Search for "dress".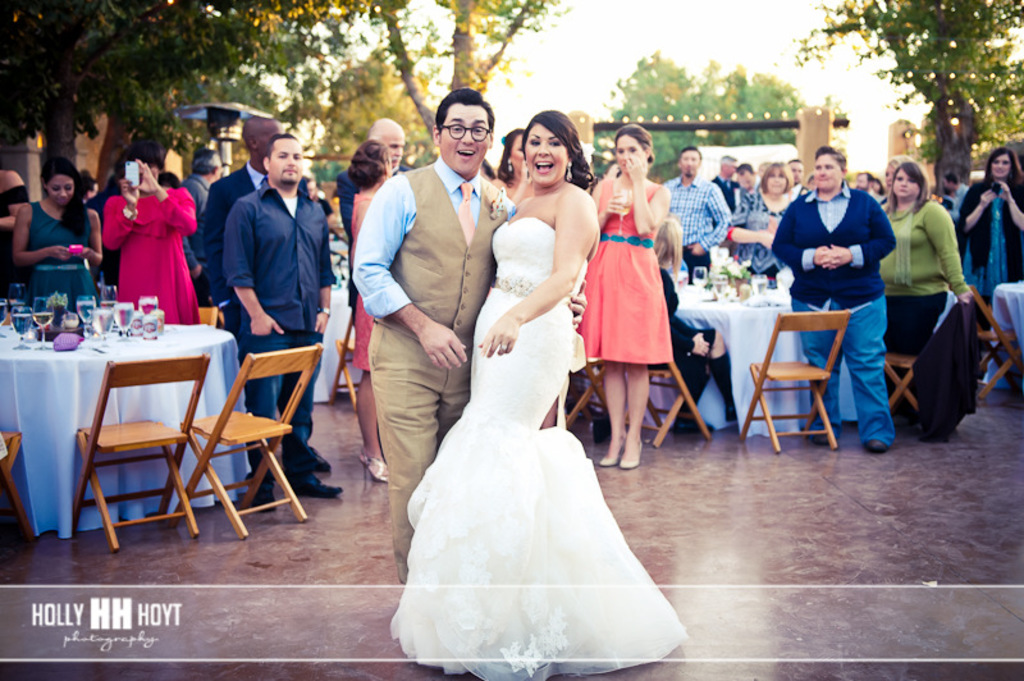
Found at {"x1": 961, "y1": 195, "x2": 1009, "y2": 301}.
